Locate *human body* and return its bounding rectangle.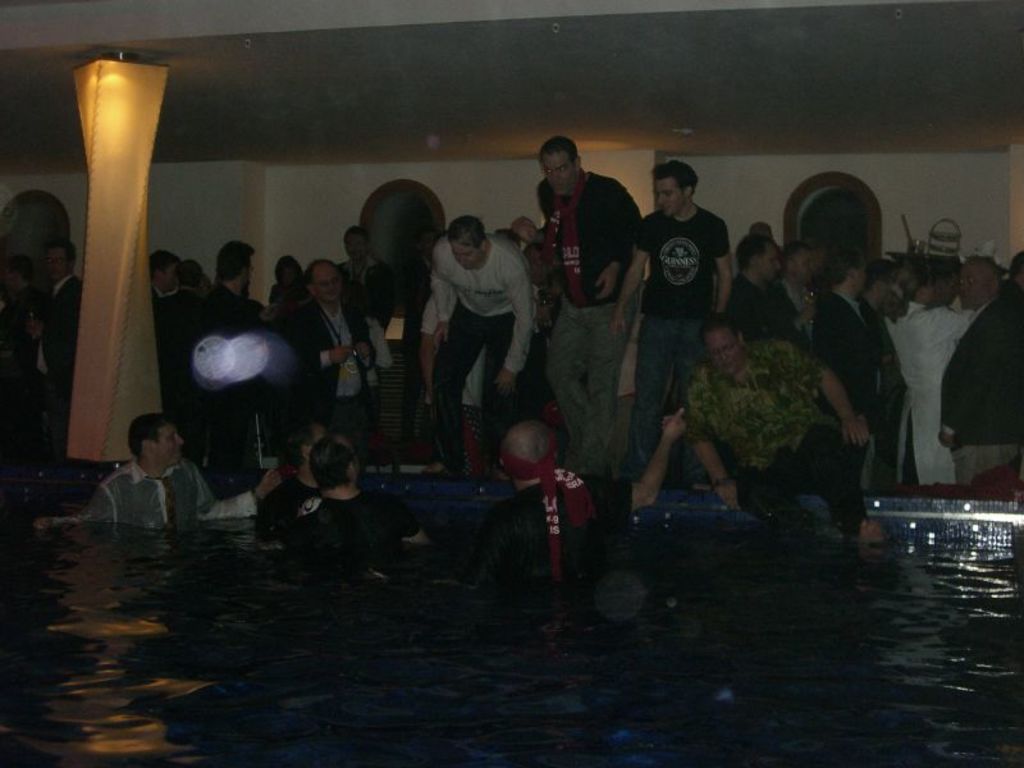
<box>783,238,817,332</box>.
